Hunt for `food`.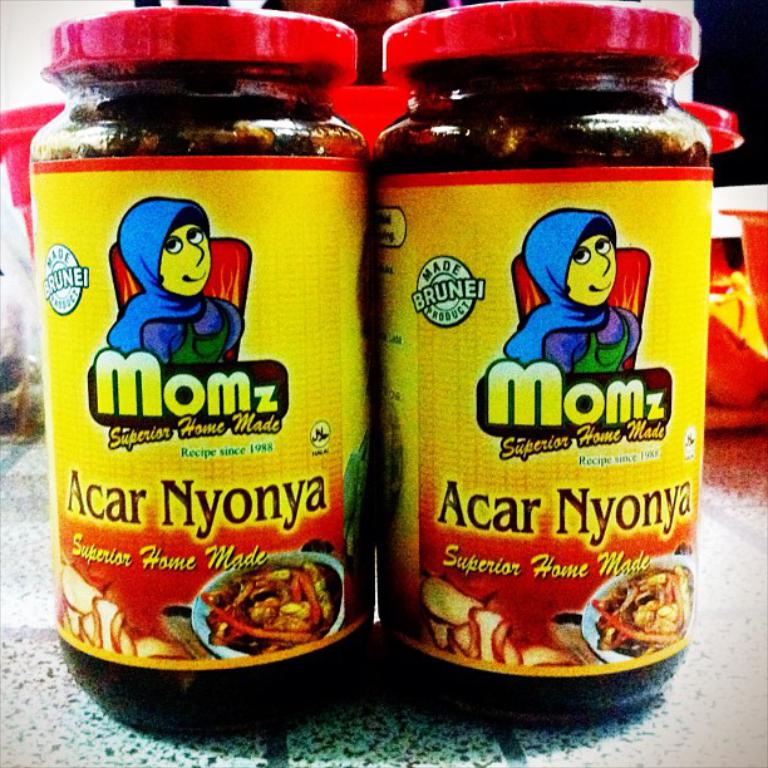
Hunted down at 198 573 328 655.
